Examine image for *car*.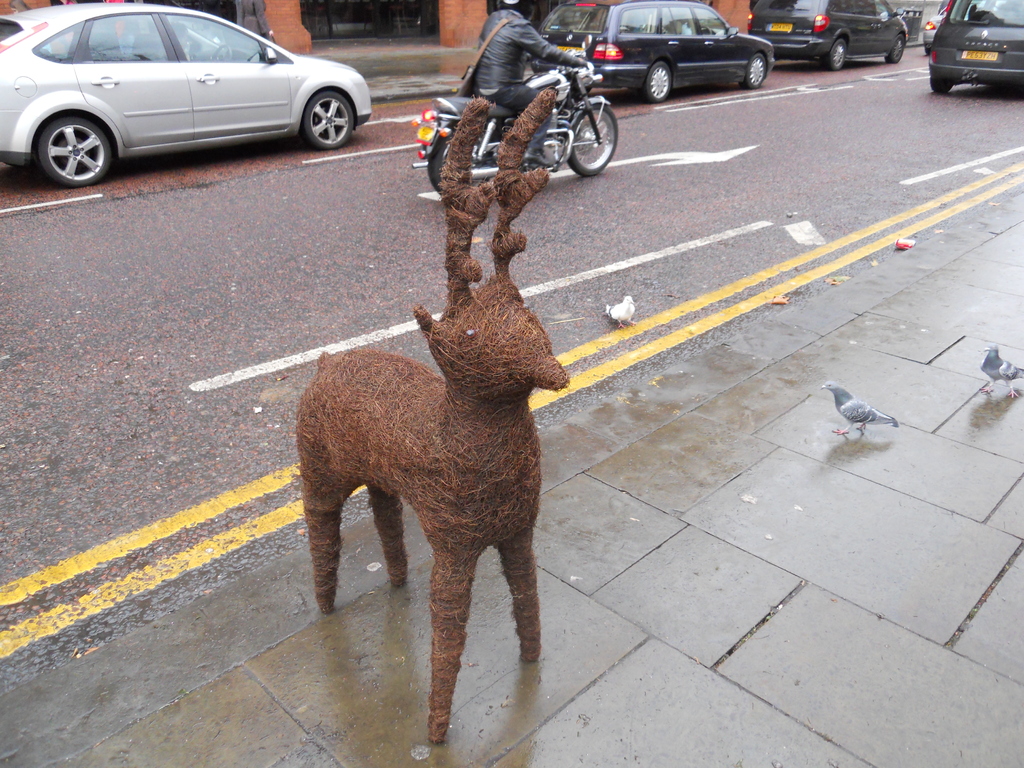
Examination result: [919,6,945,51].
